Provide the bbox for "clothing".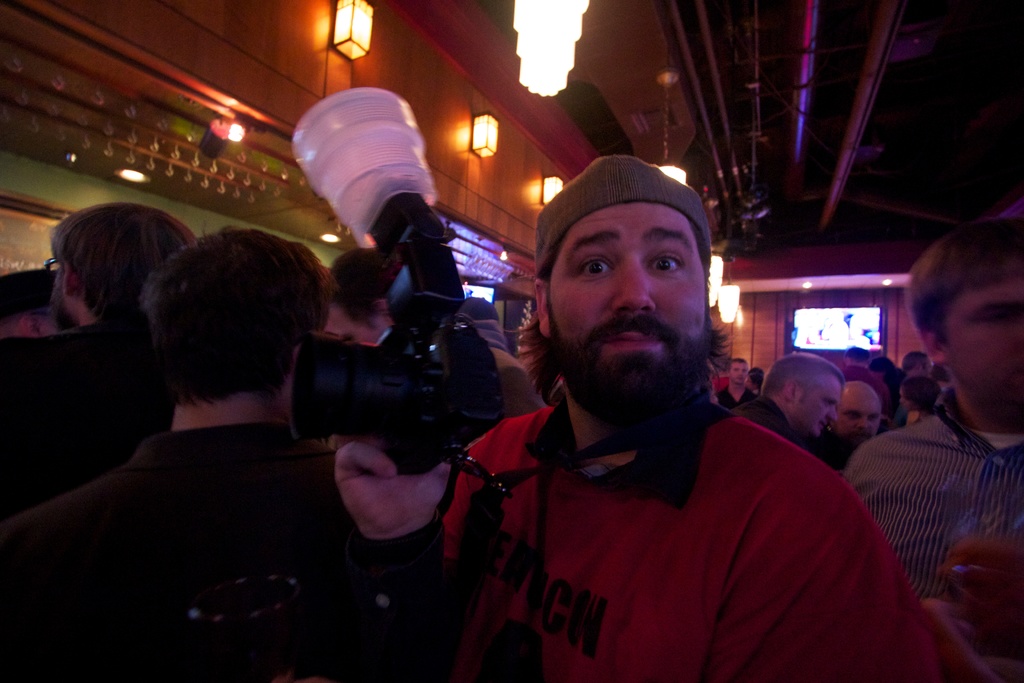
rect(1, 412, 432, 682).
